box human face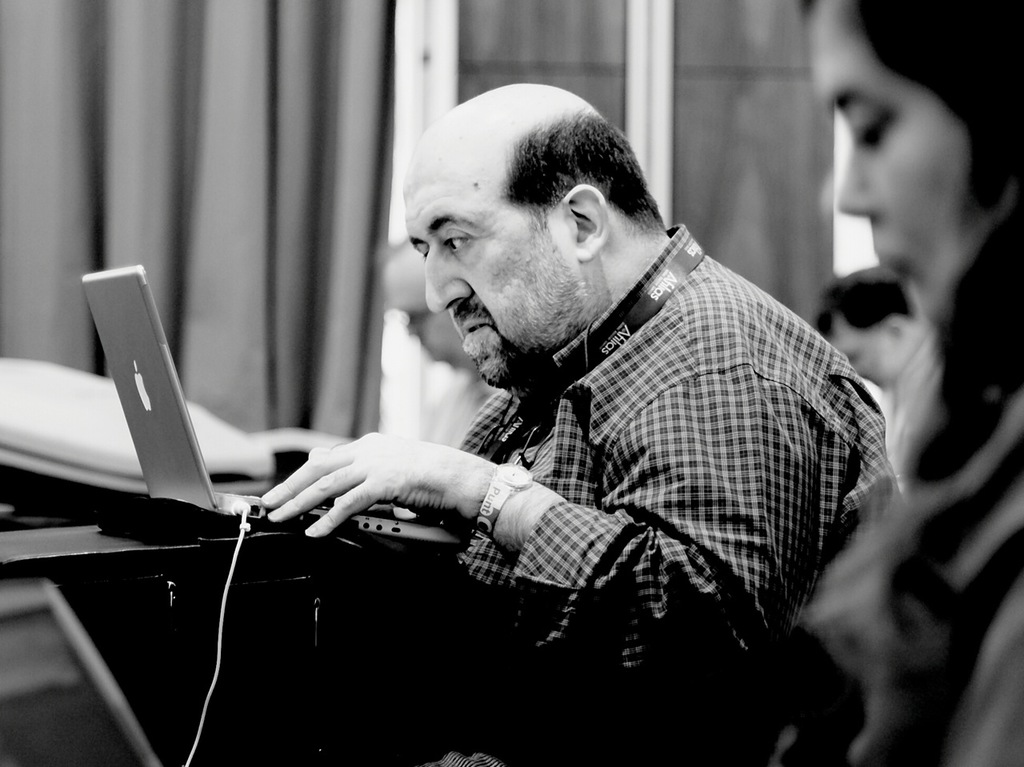
pyautogui.locateOnScreen(827, 318, 904, 386)
